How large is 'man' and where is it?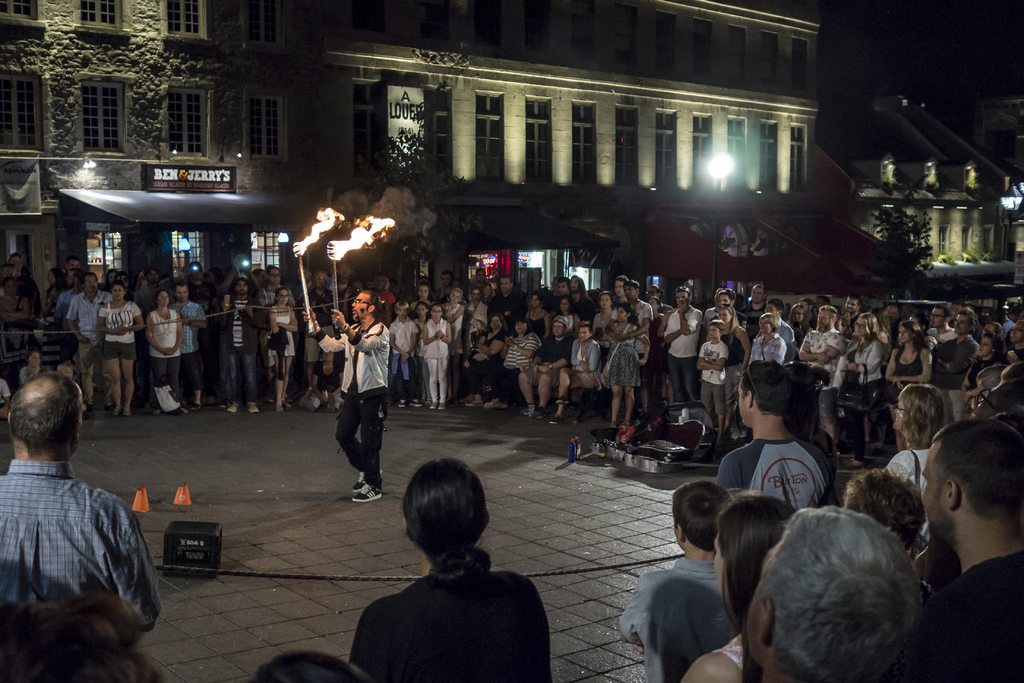
Bounding box: (719, 357, 833, 503).
